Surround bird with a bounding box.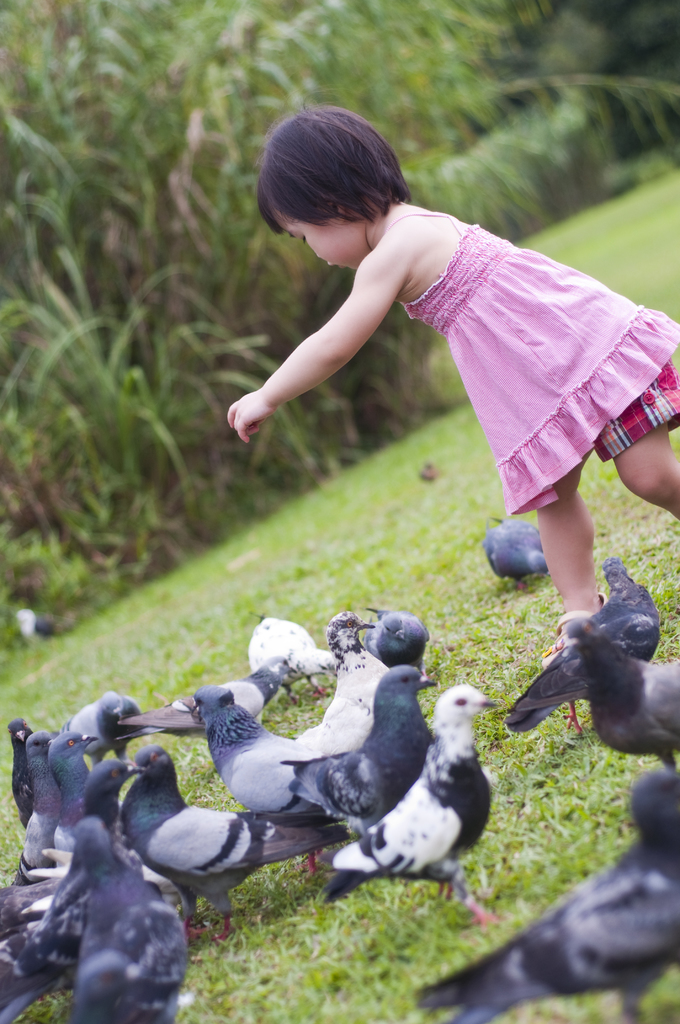
Rect(7, 716, 35, 824).
